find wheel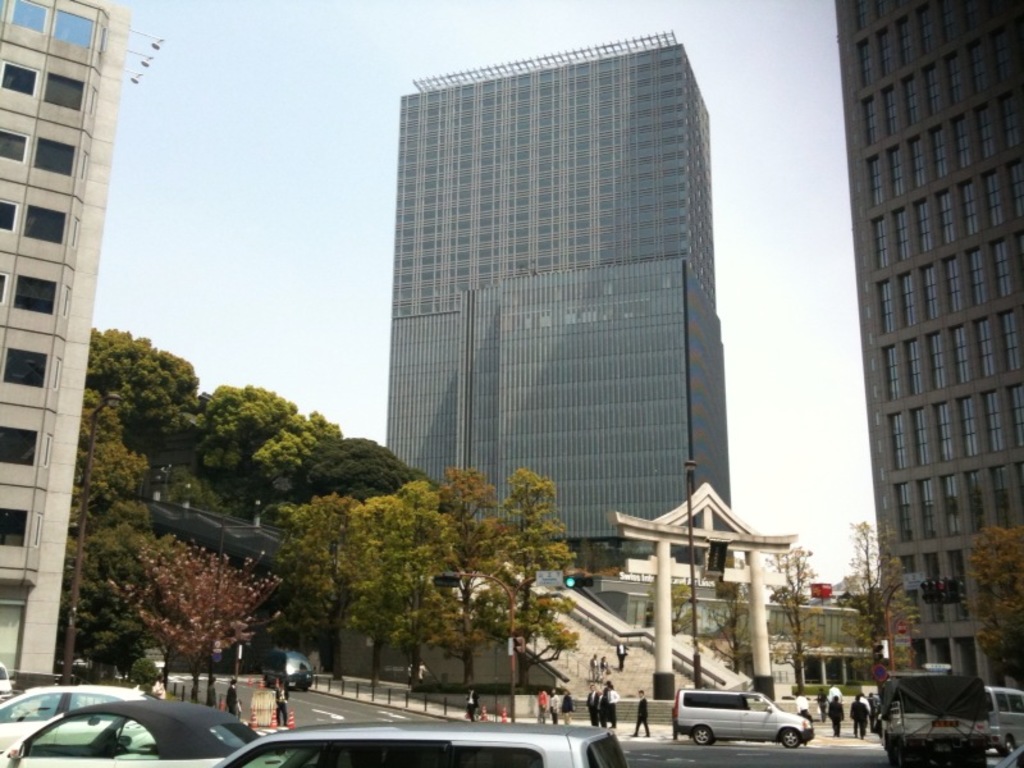
box=[691, 722, 710, 745]
